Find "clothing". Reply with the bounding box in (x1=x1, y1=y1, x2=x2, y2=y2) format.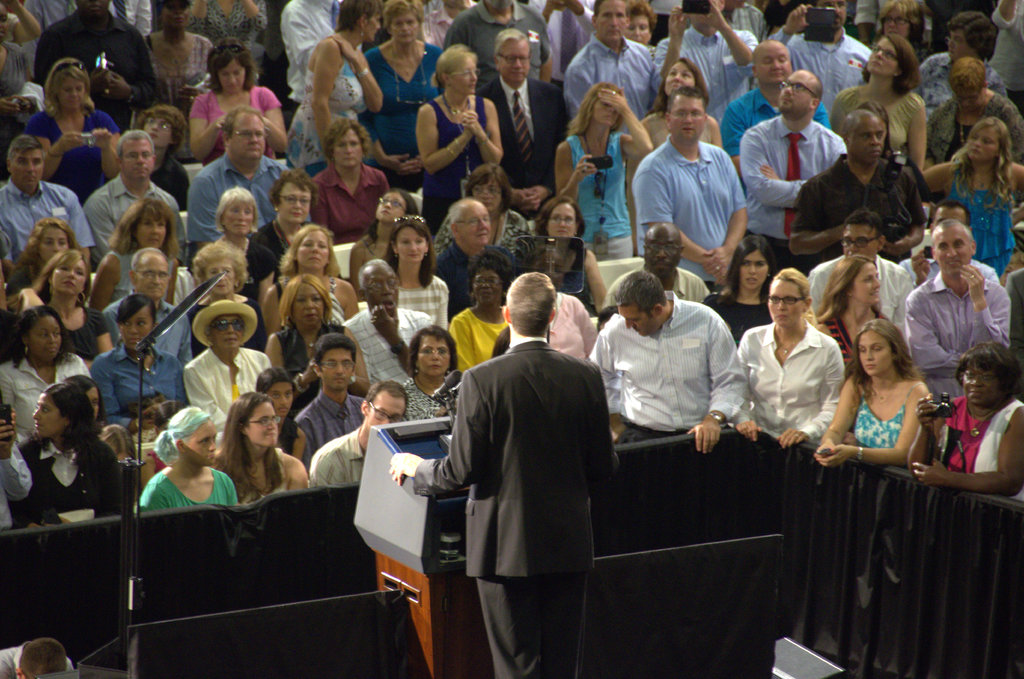
(x1=929, y1=90, x2=1023, y2=170).
